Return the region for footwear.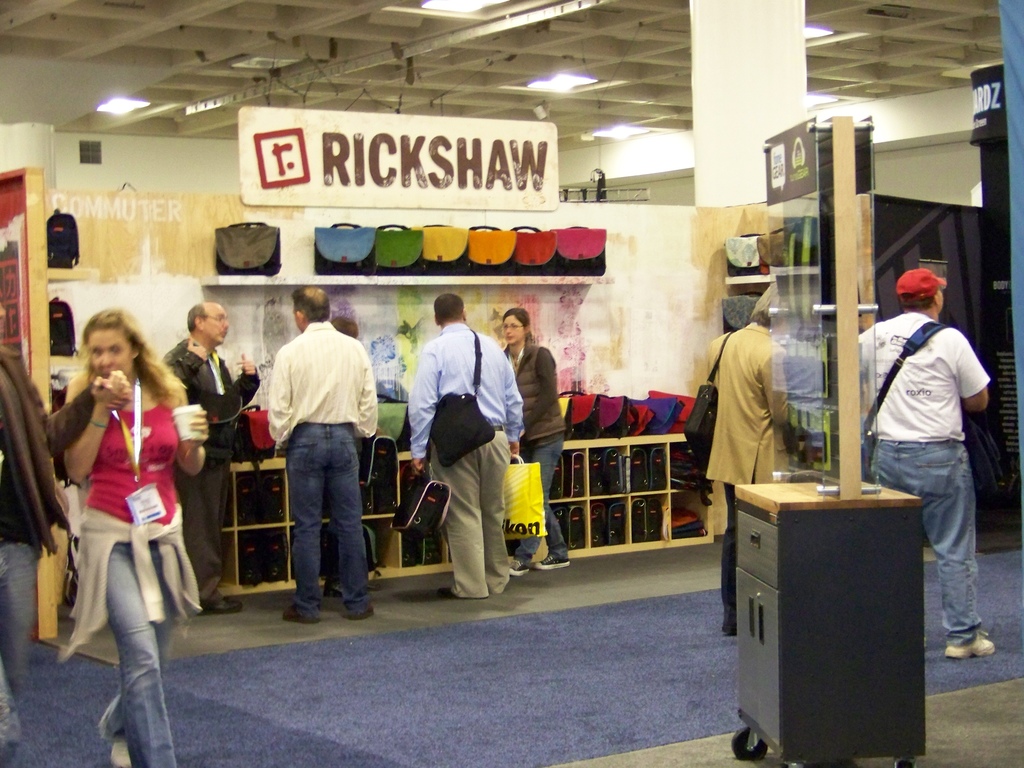
l=204, t=597, r=236, b=618.
